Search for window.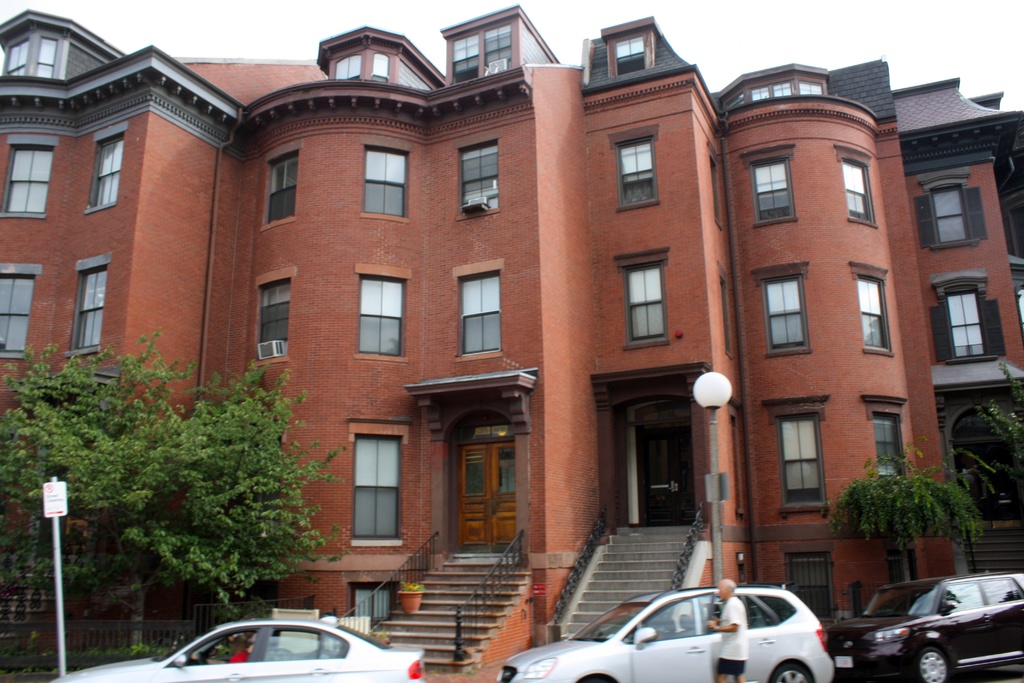
Found at <box>260,158,302,222</box>.
